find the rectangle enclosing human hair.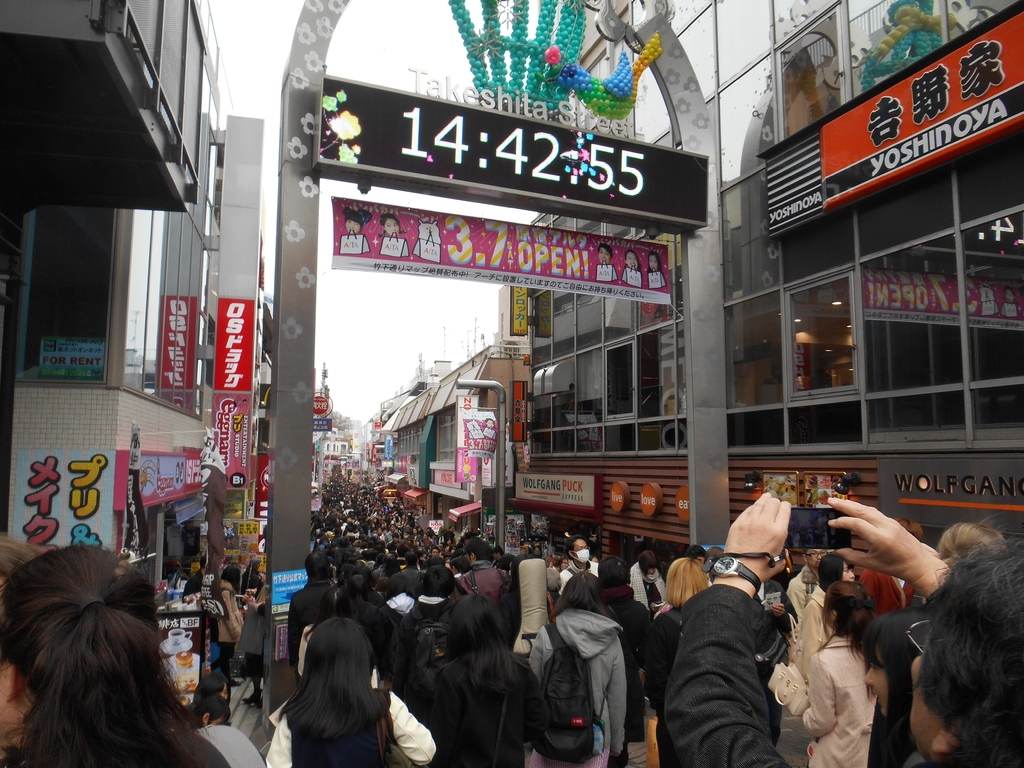
[x1=186, y1=694, x2=230, y2=725].
